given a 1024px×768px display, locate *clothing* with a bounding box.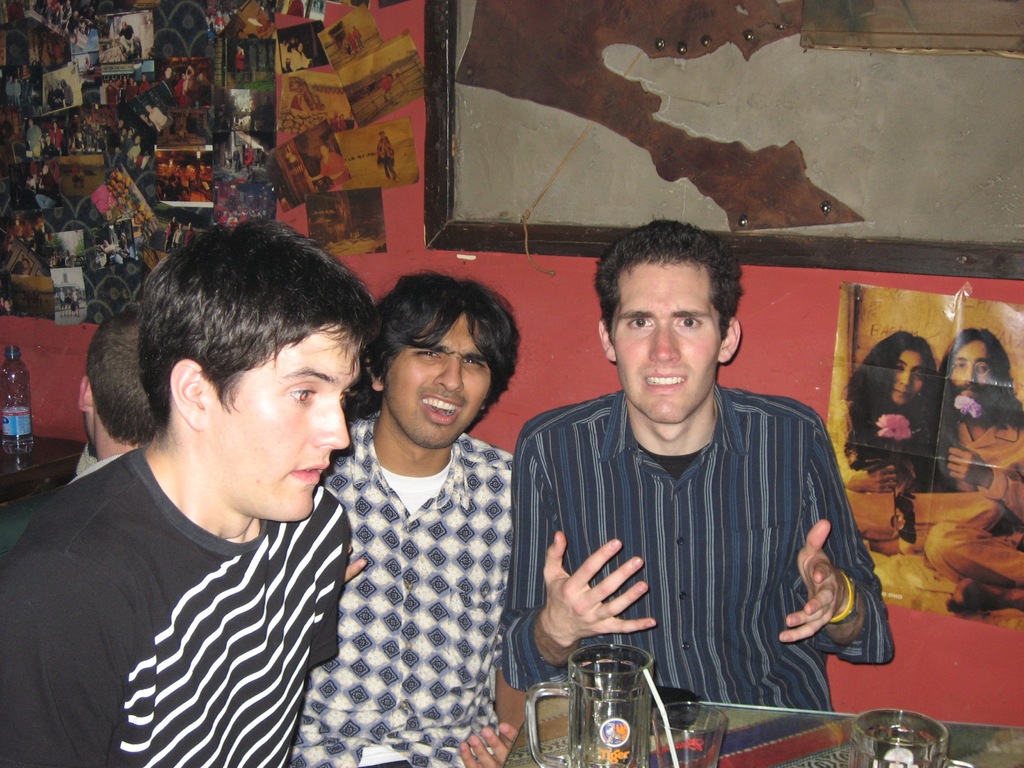
Located: BBox(91, 185, 116, 212).
